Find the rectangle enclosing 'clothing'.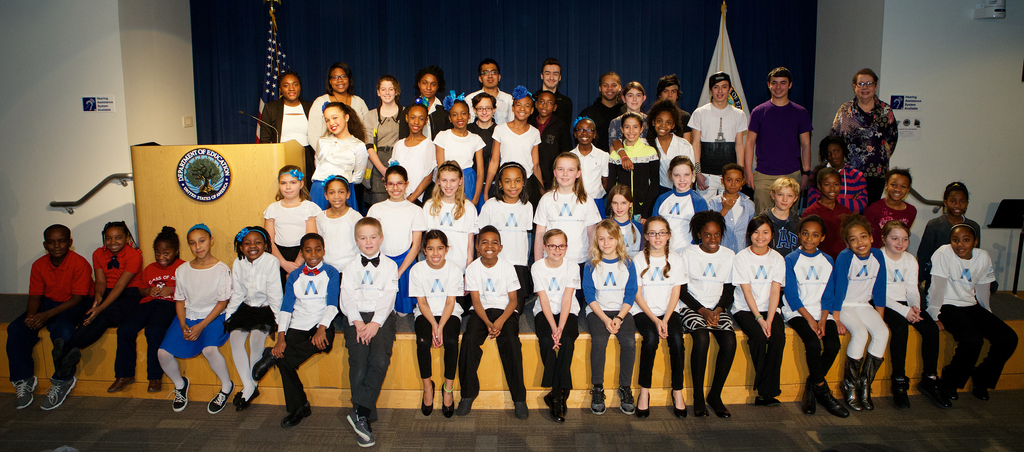
(618,210,646,257).
